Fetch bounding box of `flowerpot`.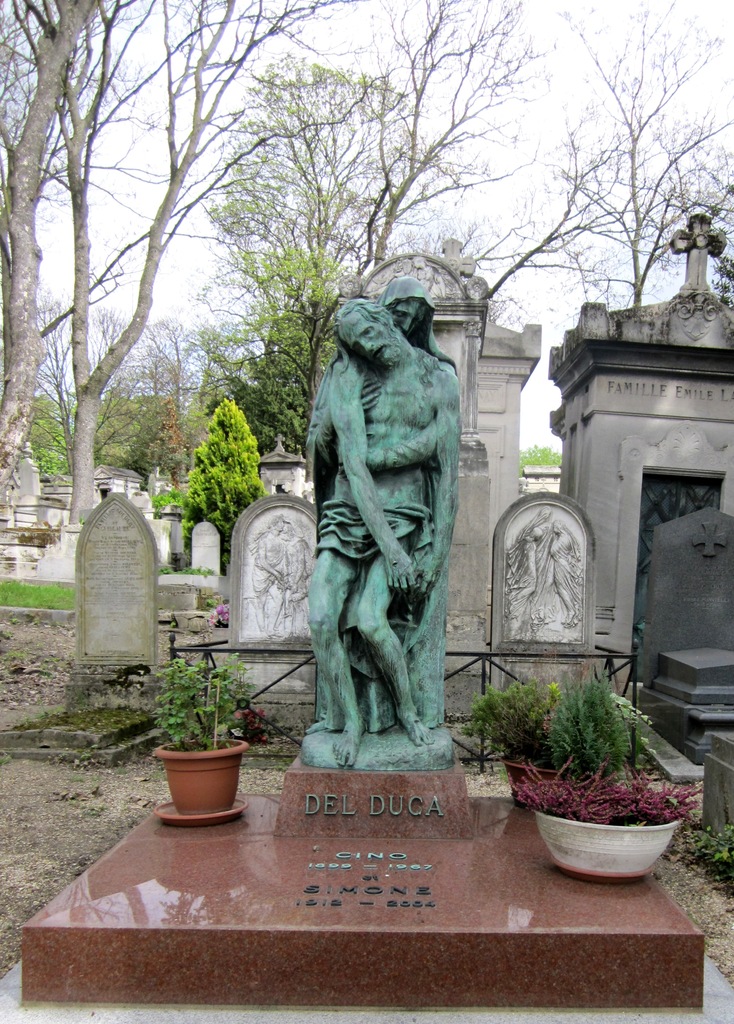
Bbox: rect(152, 732, 249, 826).
